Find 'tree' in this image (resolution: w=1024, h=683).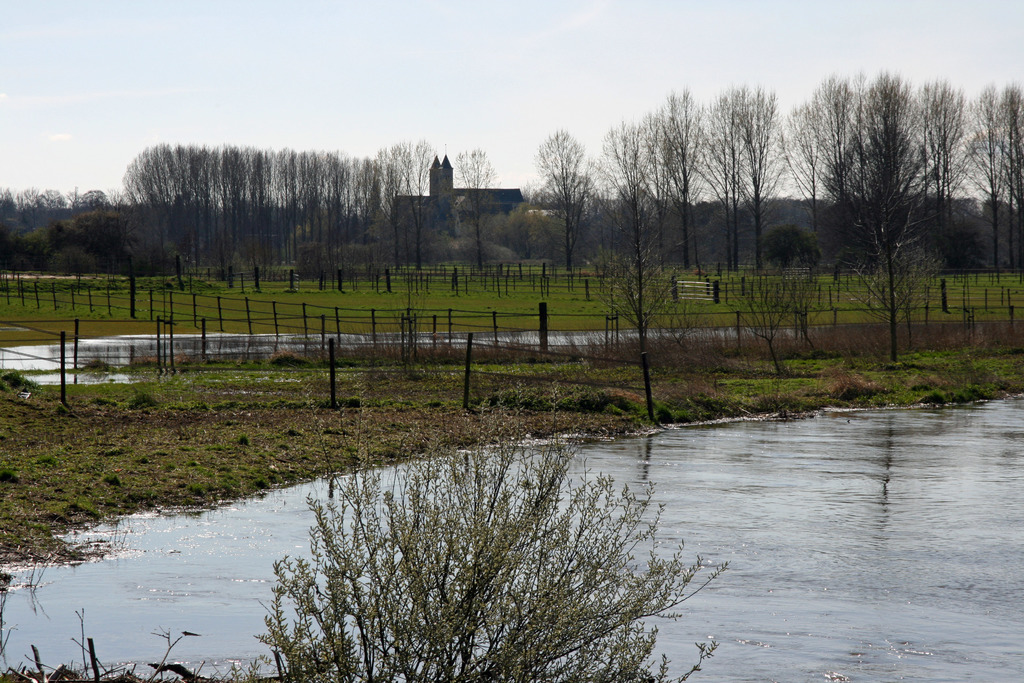
bbox=[743, 270, 786, 378].
